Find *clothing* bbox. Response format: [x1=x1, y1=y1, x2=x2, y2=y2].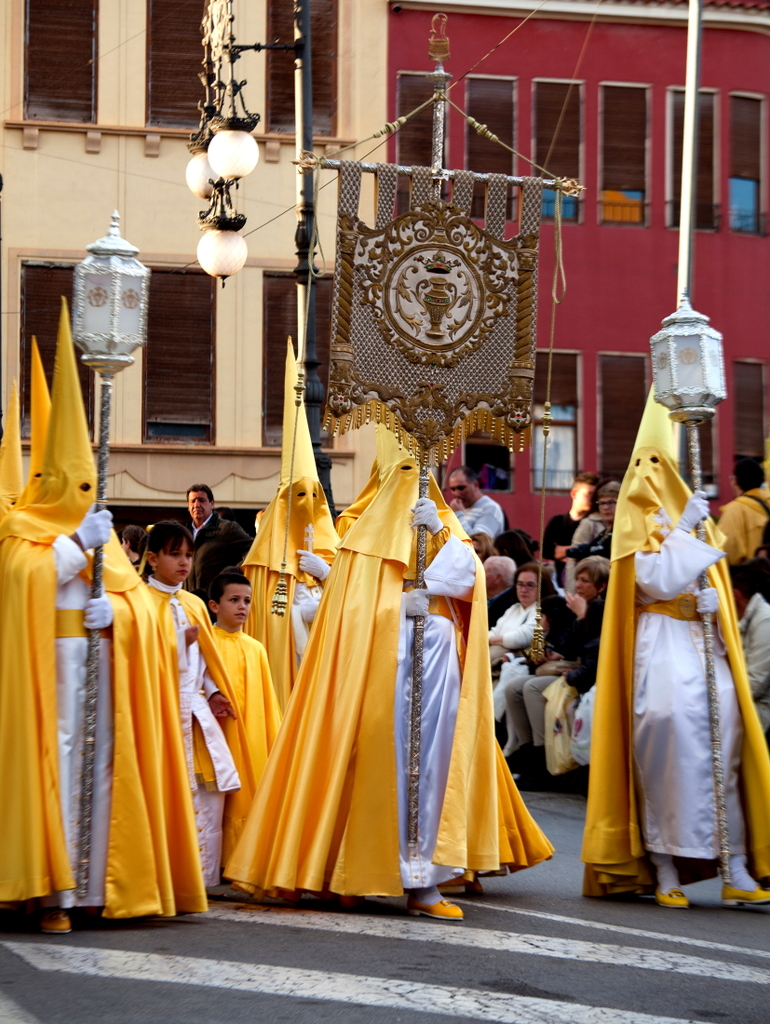
[x1=205, y1=646, x2=286, y2=896].
